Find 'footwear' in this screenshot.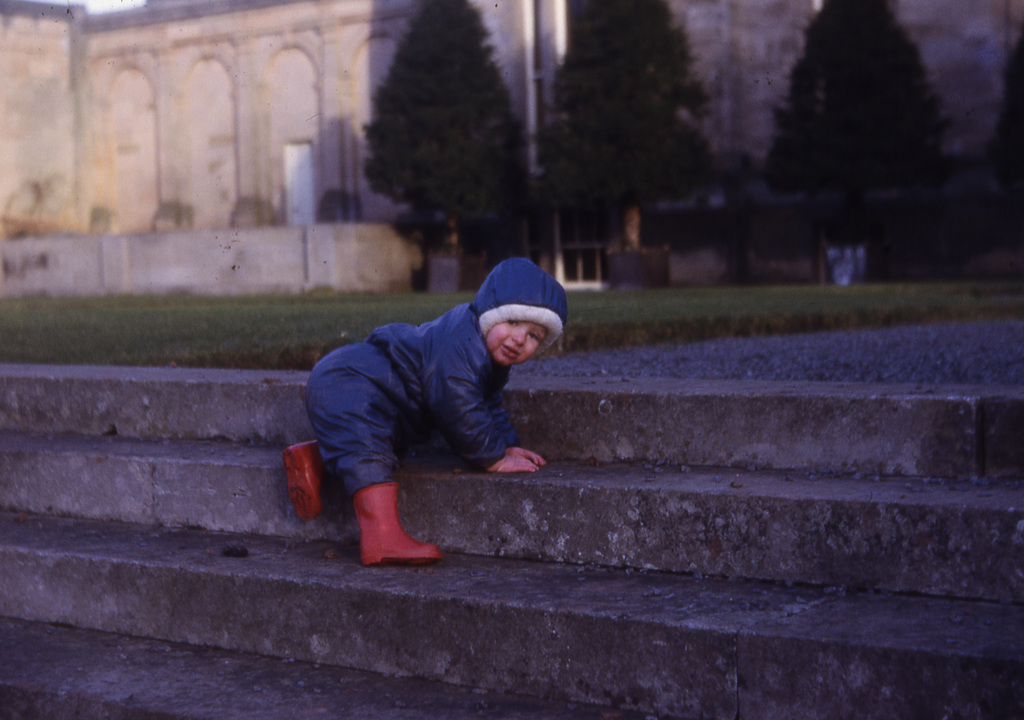
The bounding box for 'footwear' is rect(353, 479, 440, 571).
